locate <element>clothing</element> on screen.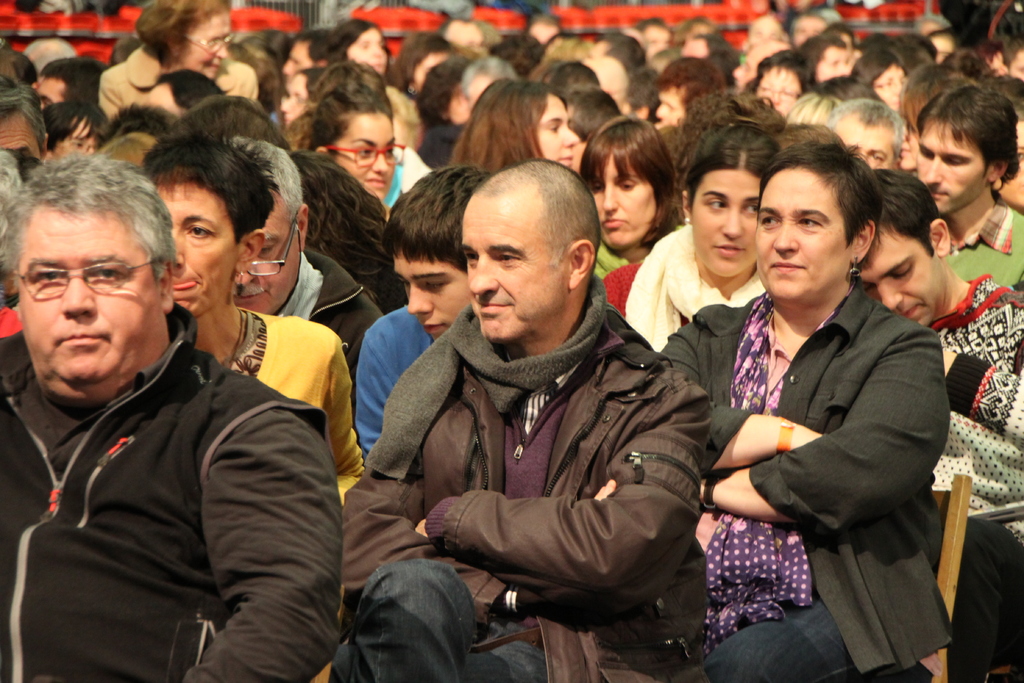
On screen at box=[257, 229, 374, 355].
